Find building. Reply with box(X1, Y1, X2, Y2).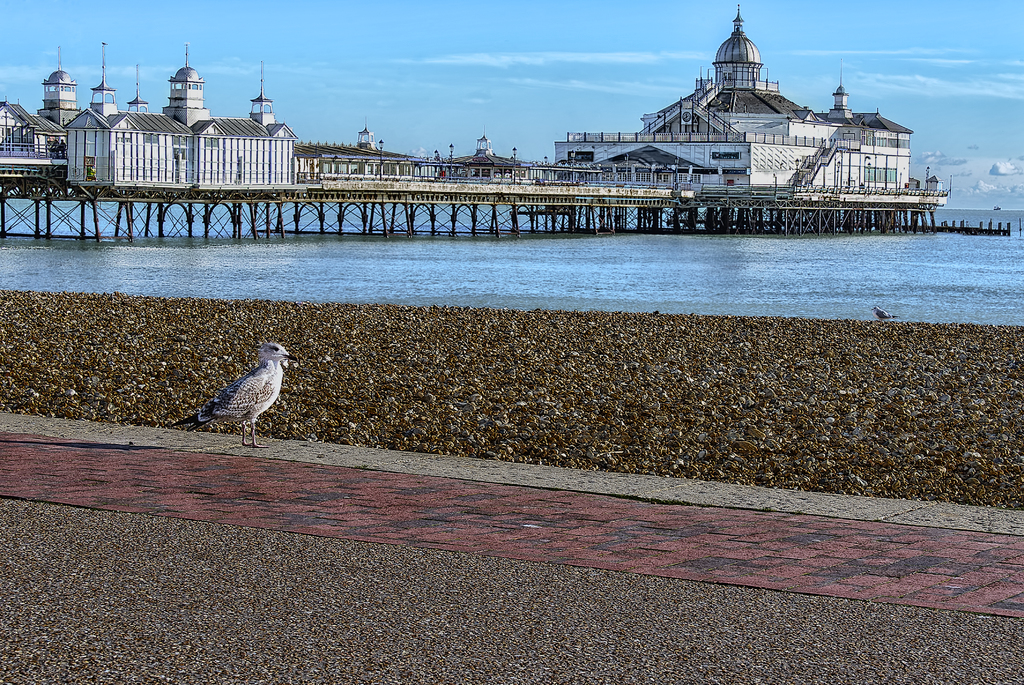
box(428, 134, 543, 187).
